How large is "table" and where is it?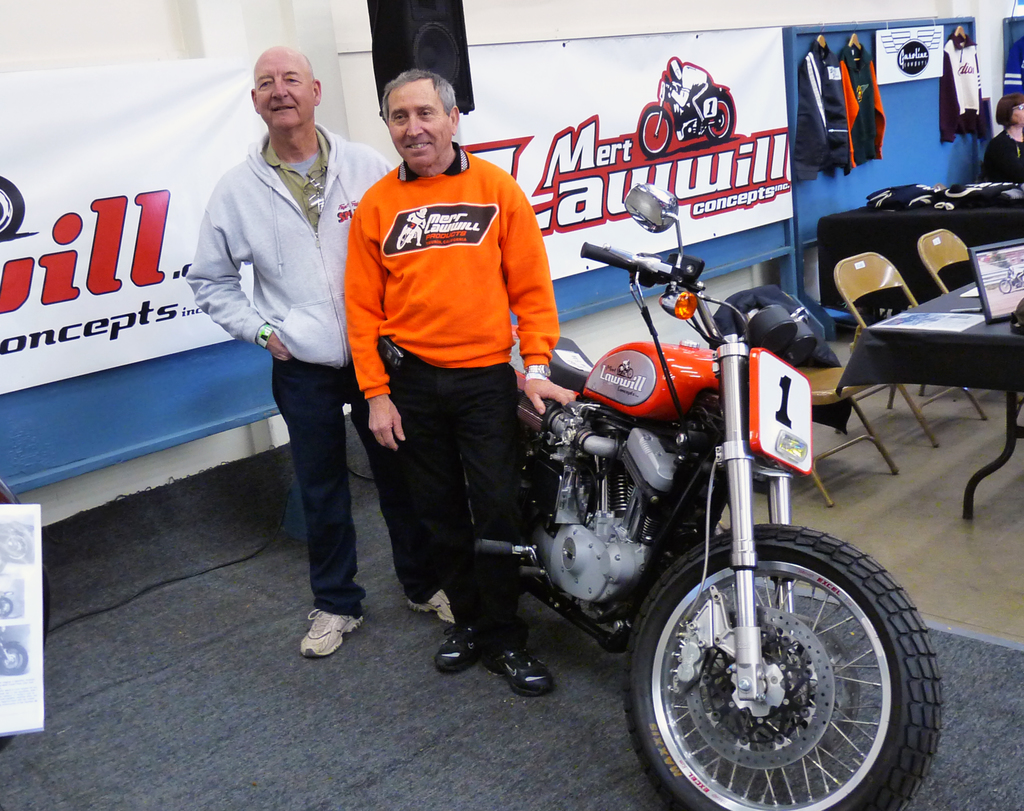
Bounding box: x1=836, y1=256, x2=1021, y2=500.
